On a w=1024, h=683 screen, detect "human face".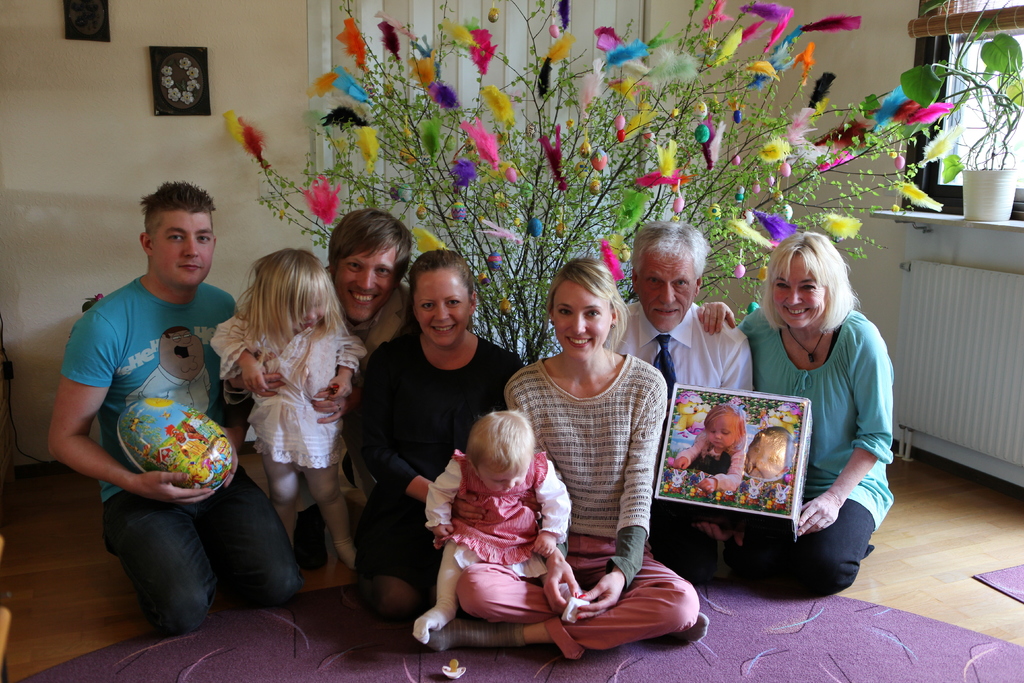
707/418/734/452.
